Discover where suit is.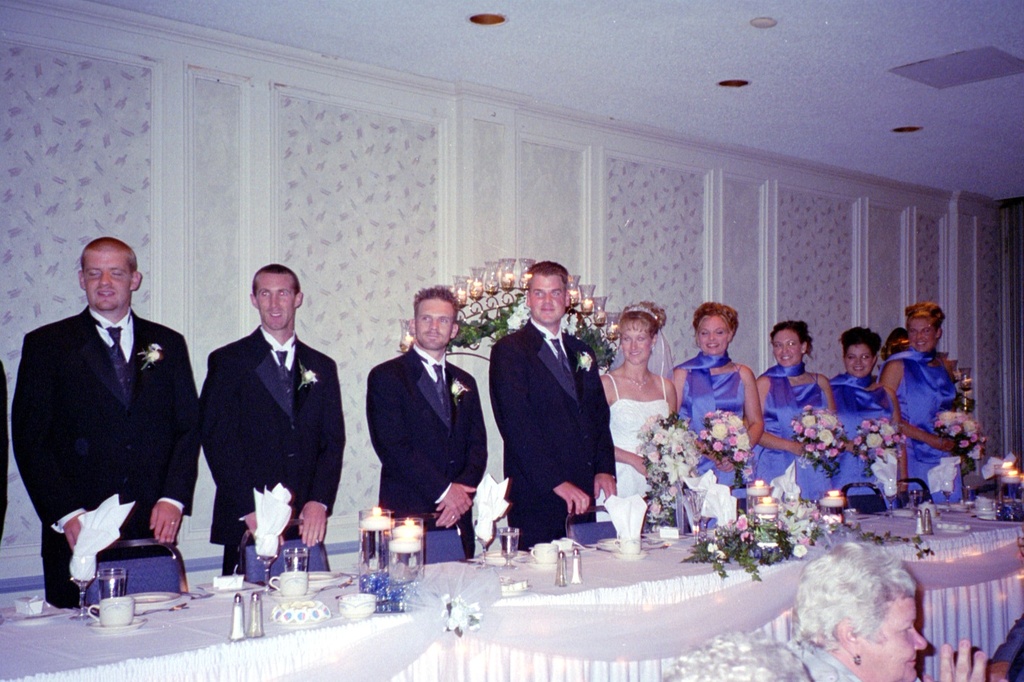
Discovered at {"left": 15, "top": 299, "right": 200, "bottom": 603}.
